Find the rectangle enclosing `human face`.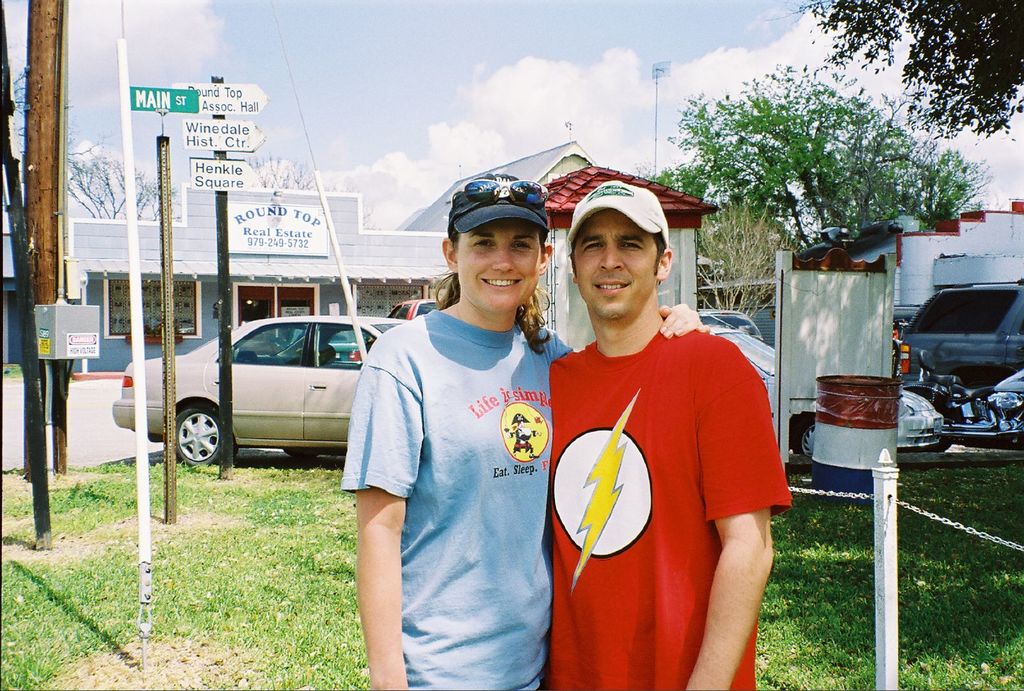
l=454, t=221, r=541, b=312.
